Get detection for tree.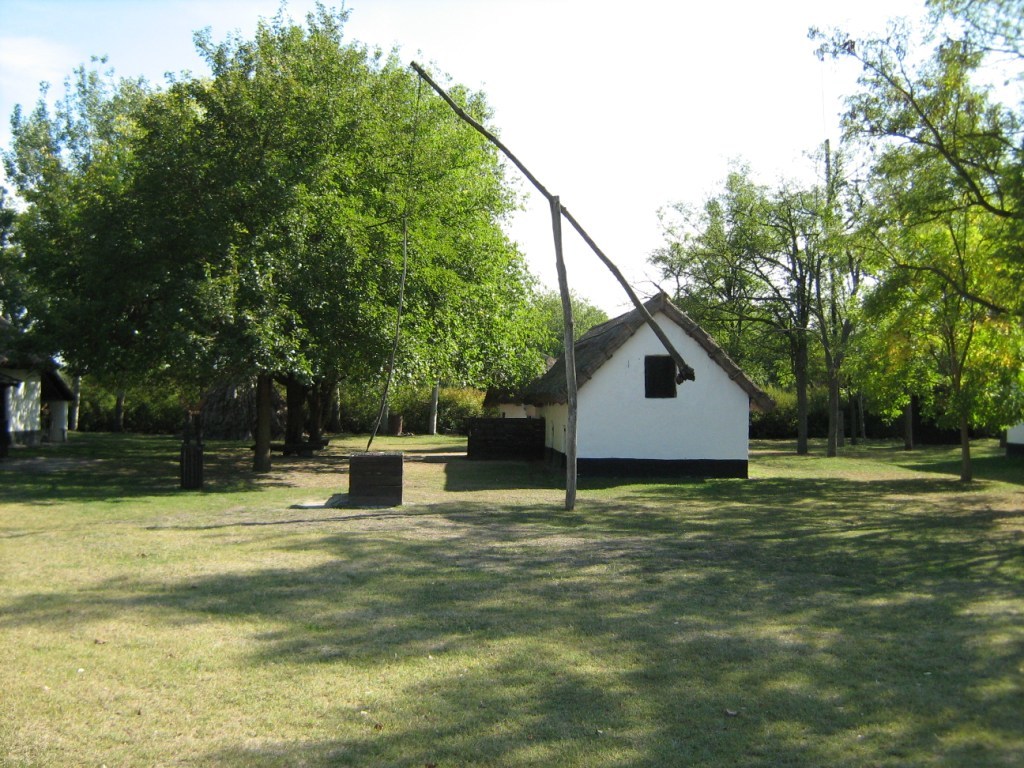
Detection: (96,70,197,444).
